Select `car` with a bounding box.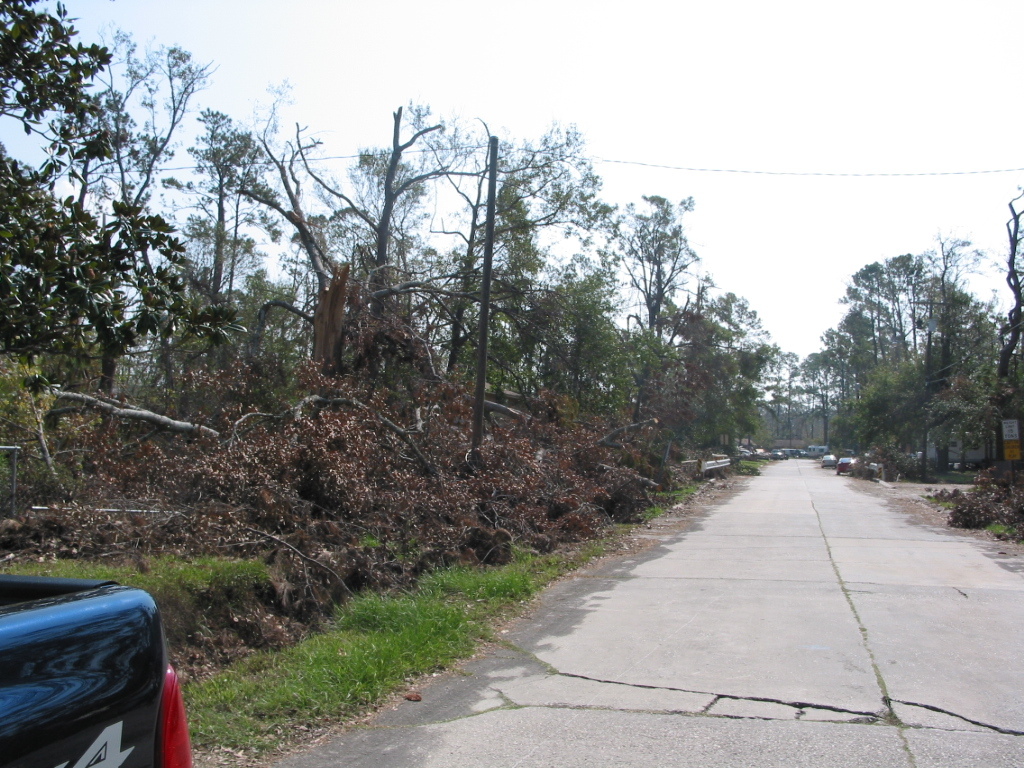
x1=835, y1=456, x2=852, y2=472.
